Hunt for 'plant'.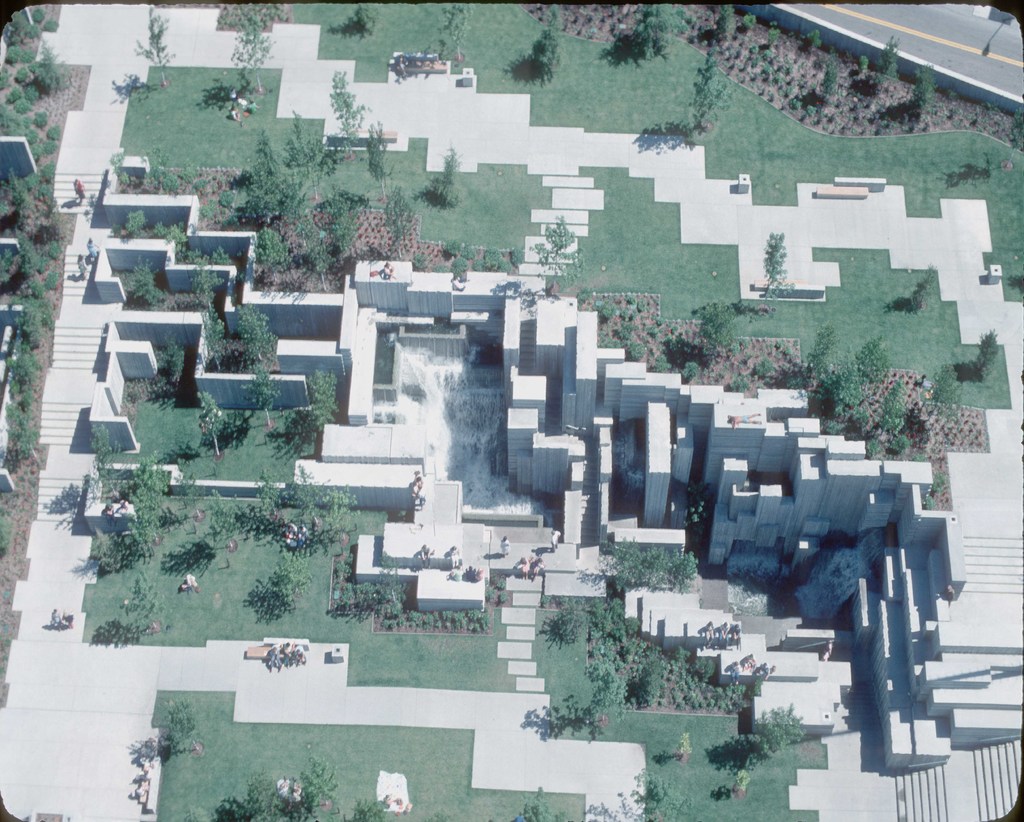
Hunted down at [left=238, top=554, right=317, bottom=629].
